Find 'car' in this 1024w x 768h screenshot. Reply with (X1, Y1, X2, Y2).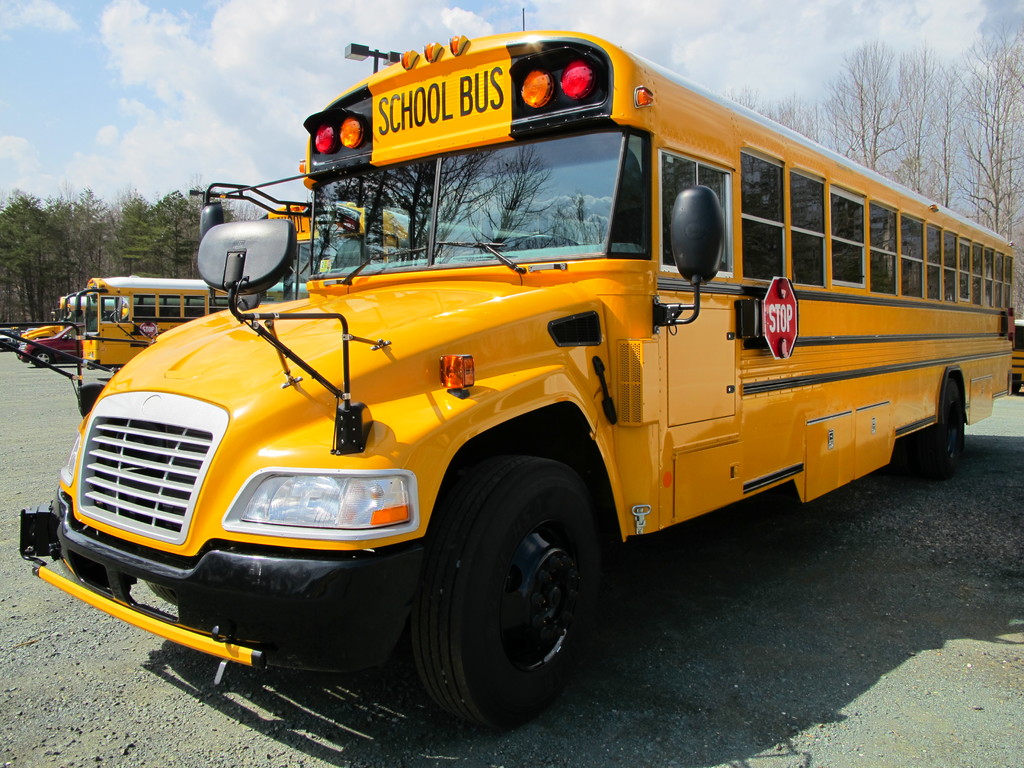
(0, 324, 13, 352).
